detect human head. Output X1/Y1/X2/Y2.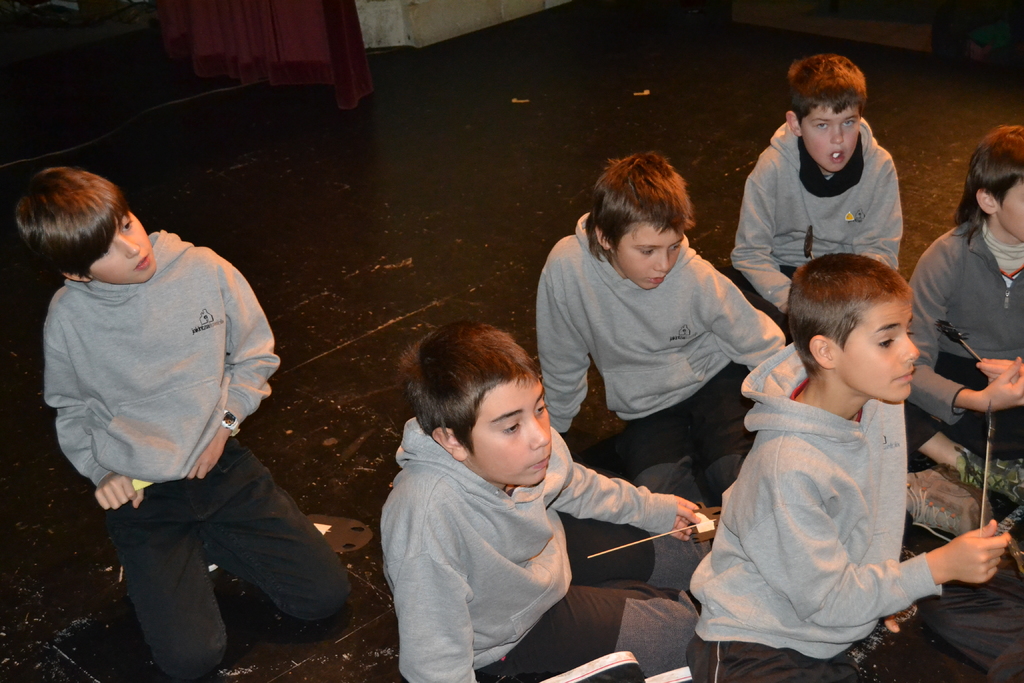
785/53/872/176.
